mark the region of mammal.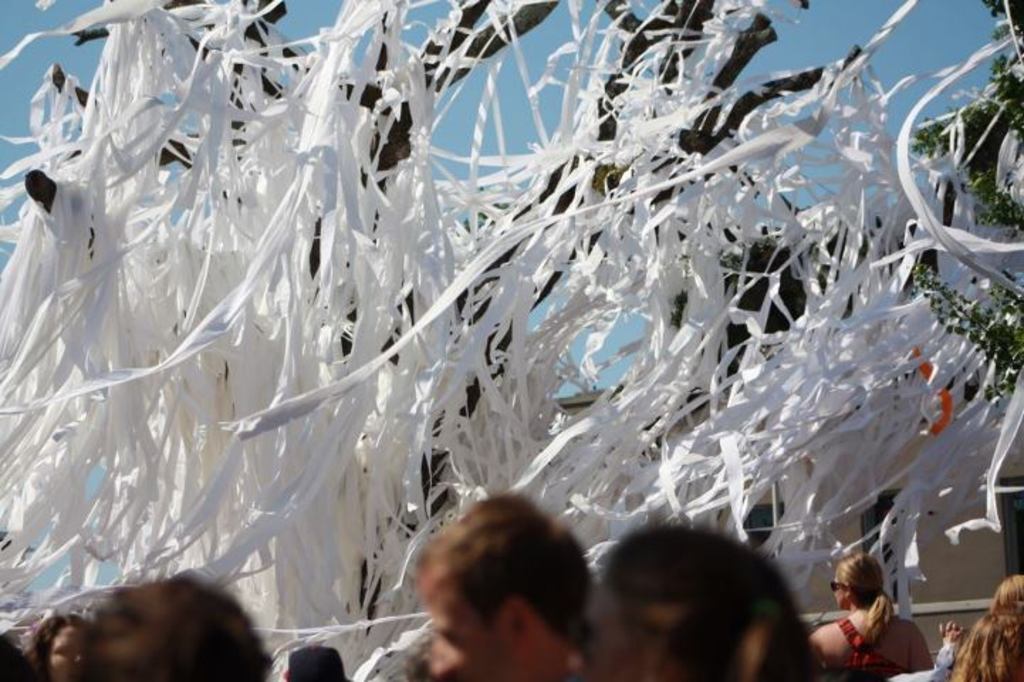
Region: rect(287, 649, 344, 681).
